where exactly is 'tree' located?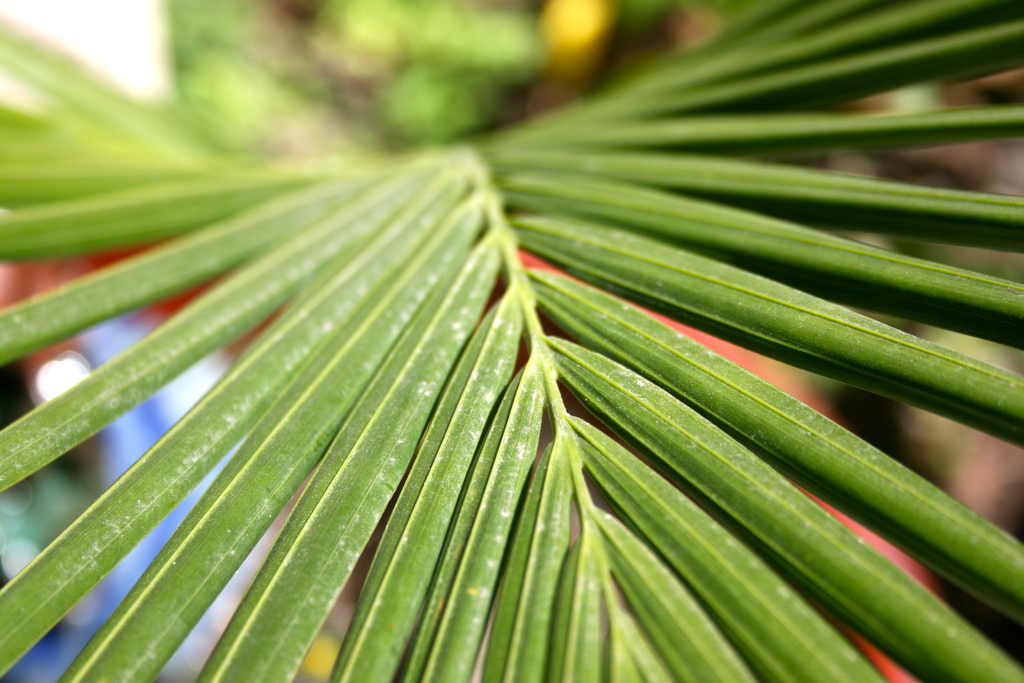
Its bounding box is <region>3, 0, 1023, 682</region>.
